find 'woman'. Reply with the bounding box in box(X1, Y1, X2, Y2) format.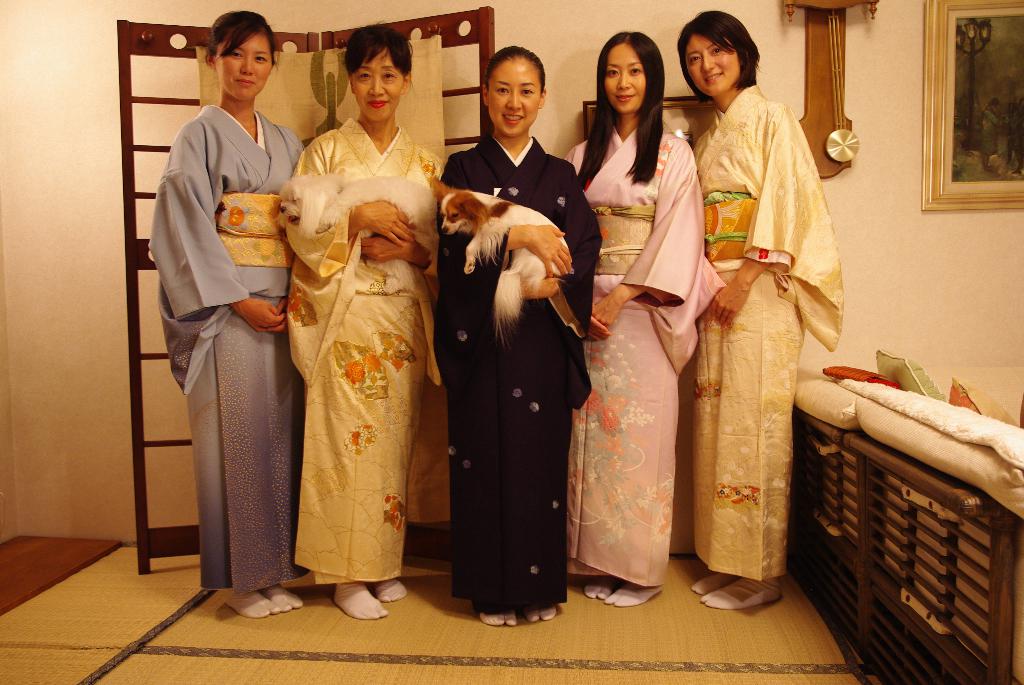
box(147, 13, 306, 619).
